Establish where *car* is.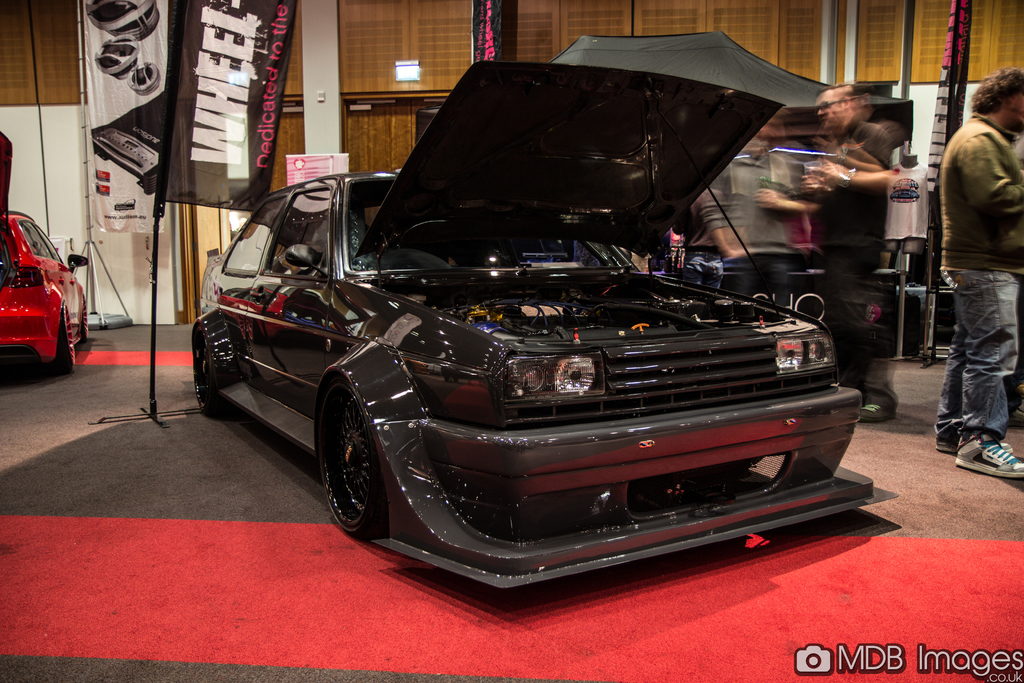
Established at left=192, top=59, right=897, bottom=594.
